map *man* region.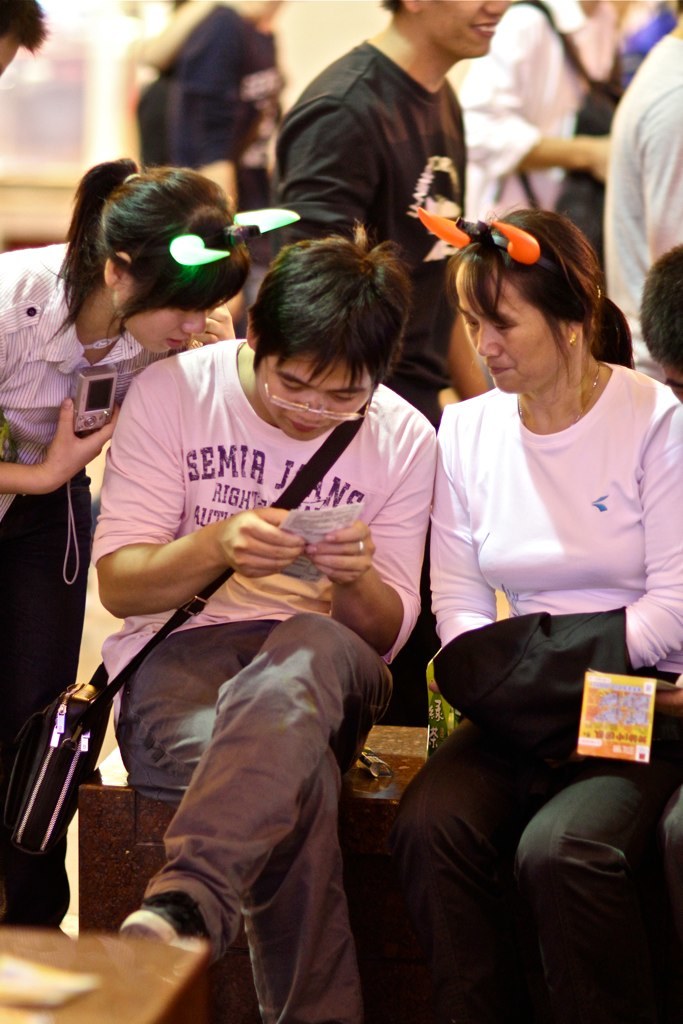
Mapped to box(45, 212, 445, 999).
